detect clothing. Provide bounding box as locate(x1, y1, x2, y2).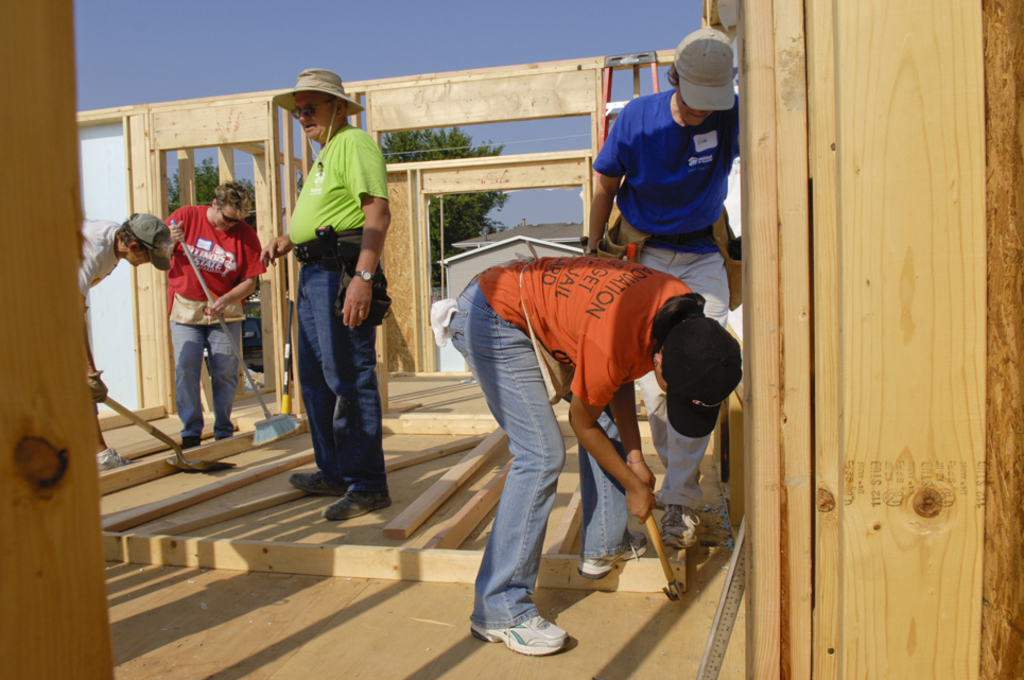
locate(435, 255, 708, 627).
